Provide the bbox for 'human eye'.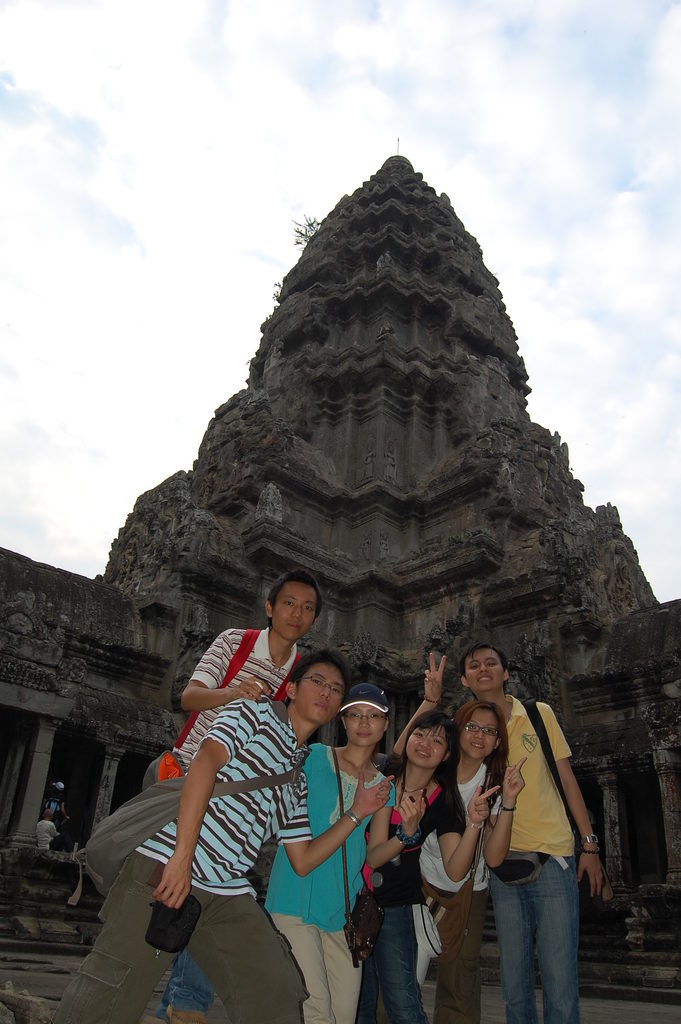
328:689:343:699.
